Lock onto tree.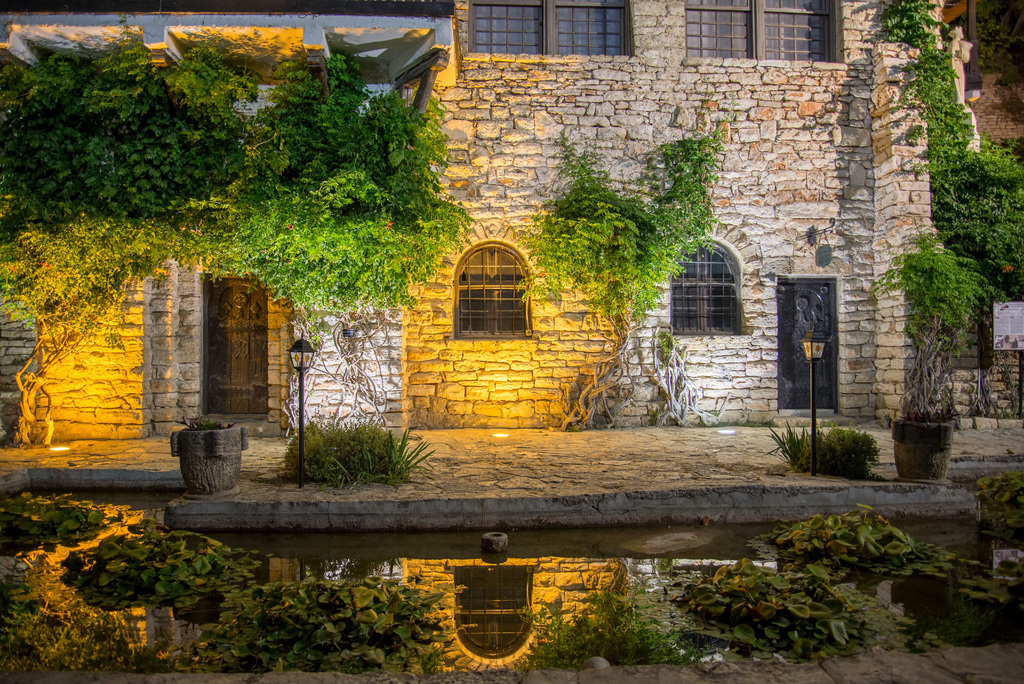
Locked: [519, 126, 688, 429].
